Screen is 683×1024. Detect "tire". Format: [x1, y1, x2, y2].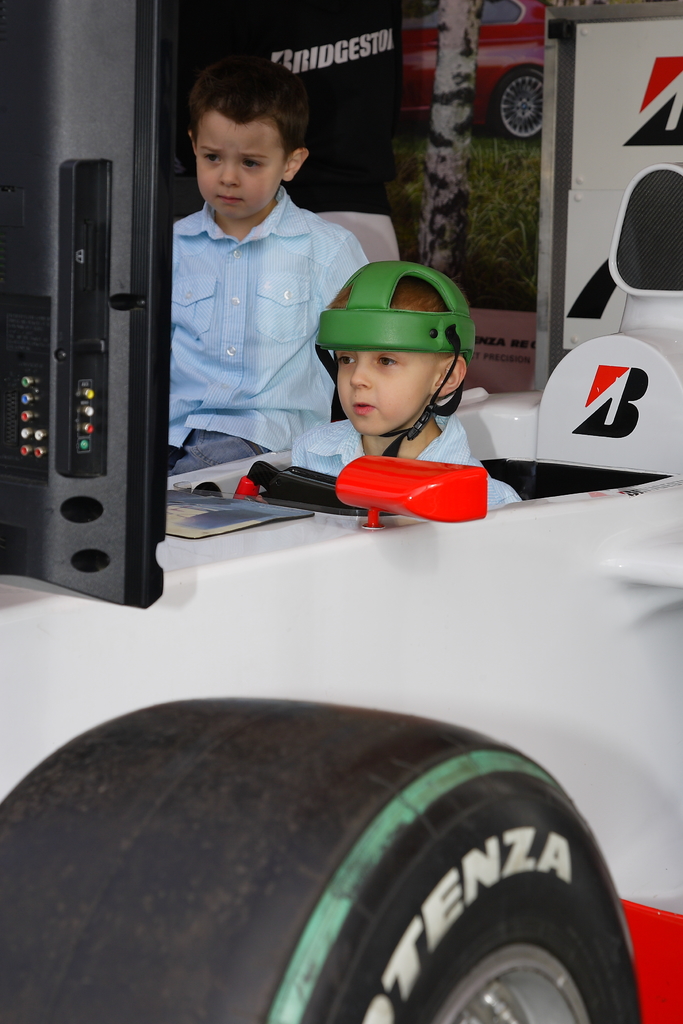
[0, 696, 649, 1023].
